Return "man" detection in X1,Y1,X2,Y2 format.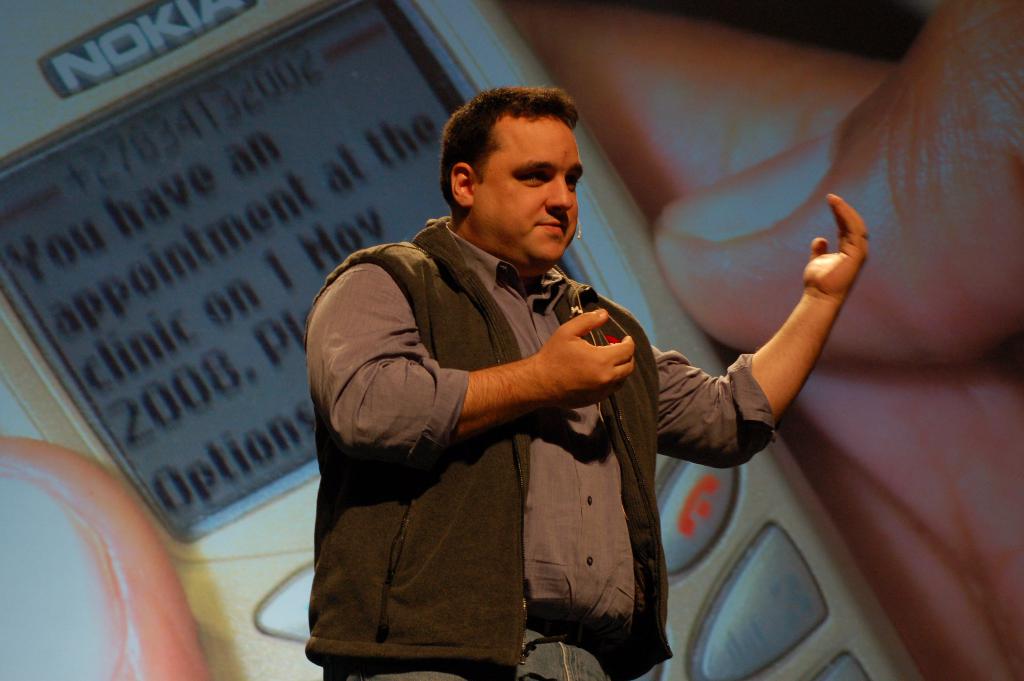
317,120,856,643.
